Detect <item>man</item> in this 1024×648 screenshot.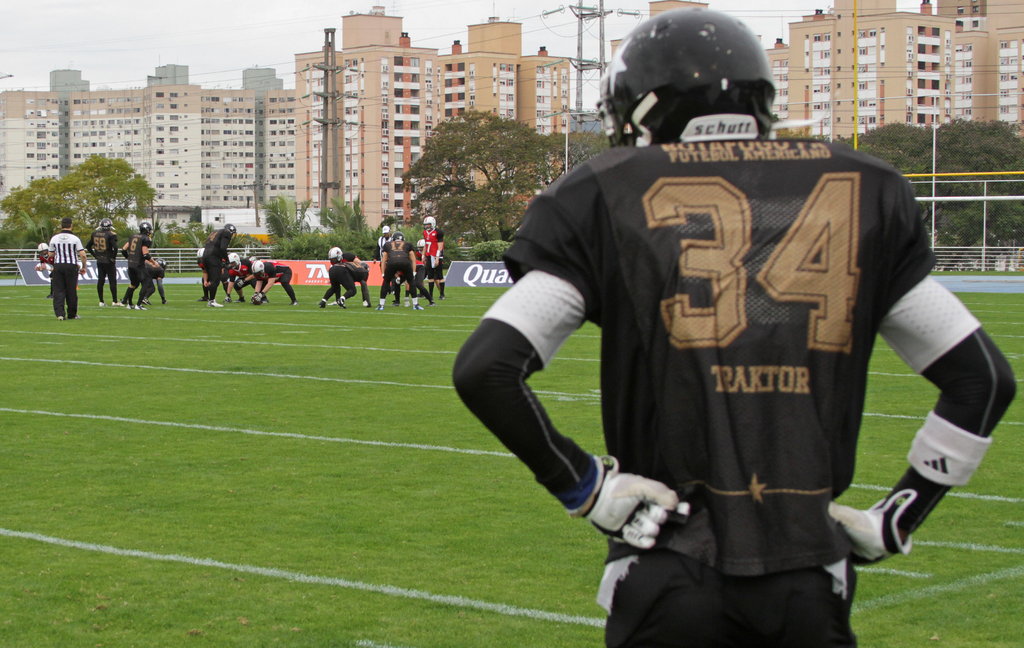
Detection: l=411, t=238, r=449, b=303.
